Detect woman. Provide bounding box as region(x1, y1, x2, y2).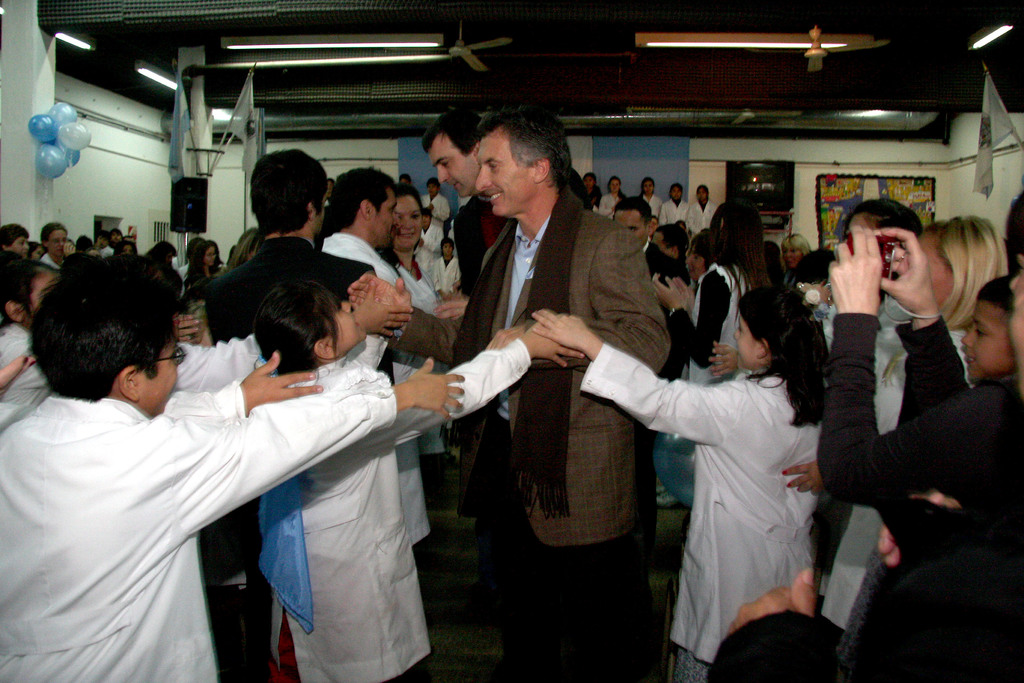
region(664, 178, 694, 226).
